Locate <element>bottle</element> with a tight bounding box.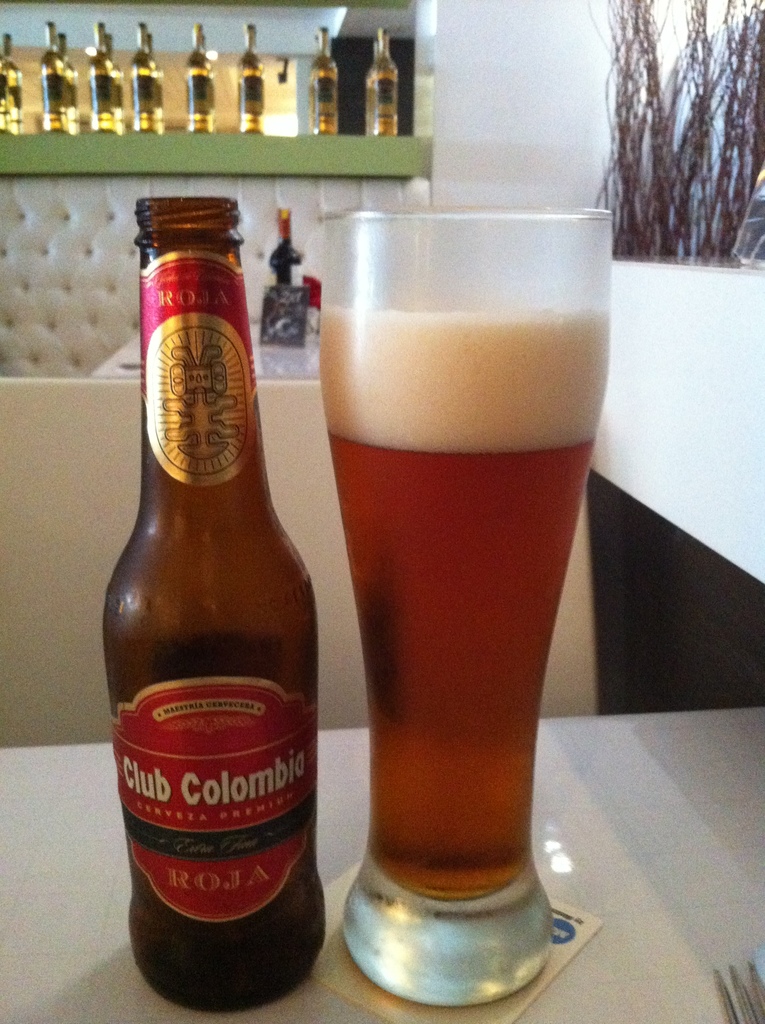
(x1=374, y1=25, x2=398, y2=135).
